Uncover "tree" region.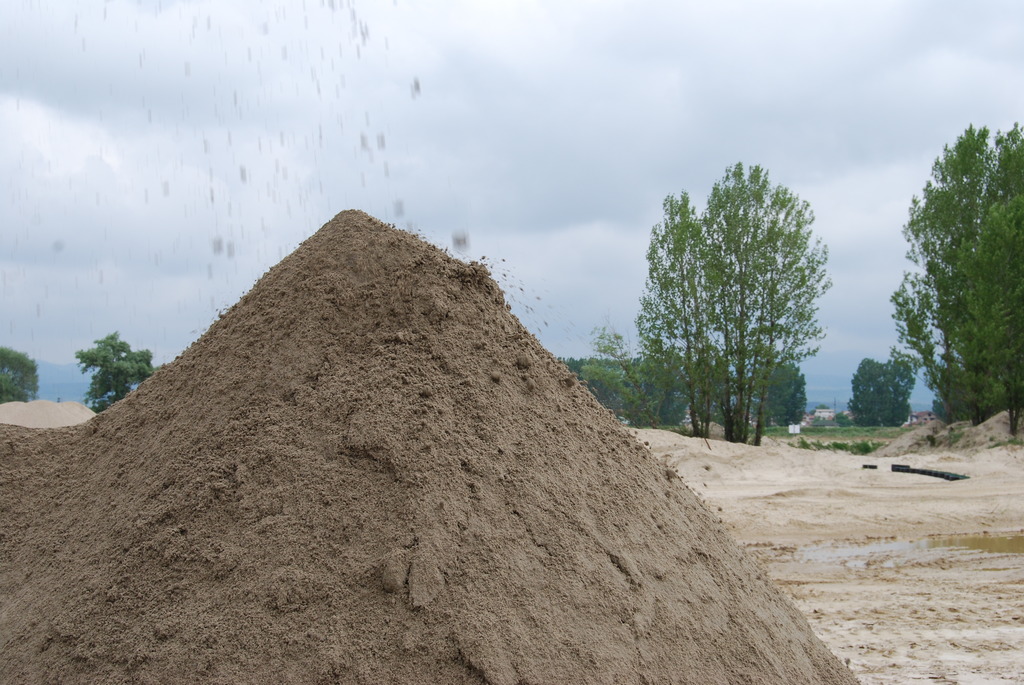
Uncovered: {"x1": 849, "y1": 358, "x2": 911, "y2": 431}.
